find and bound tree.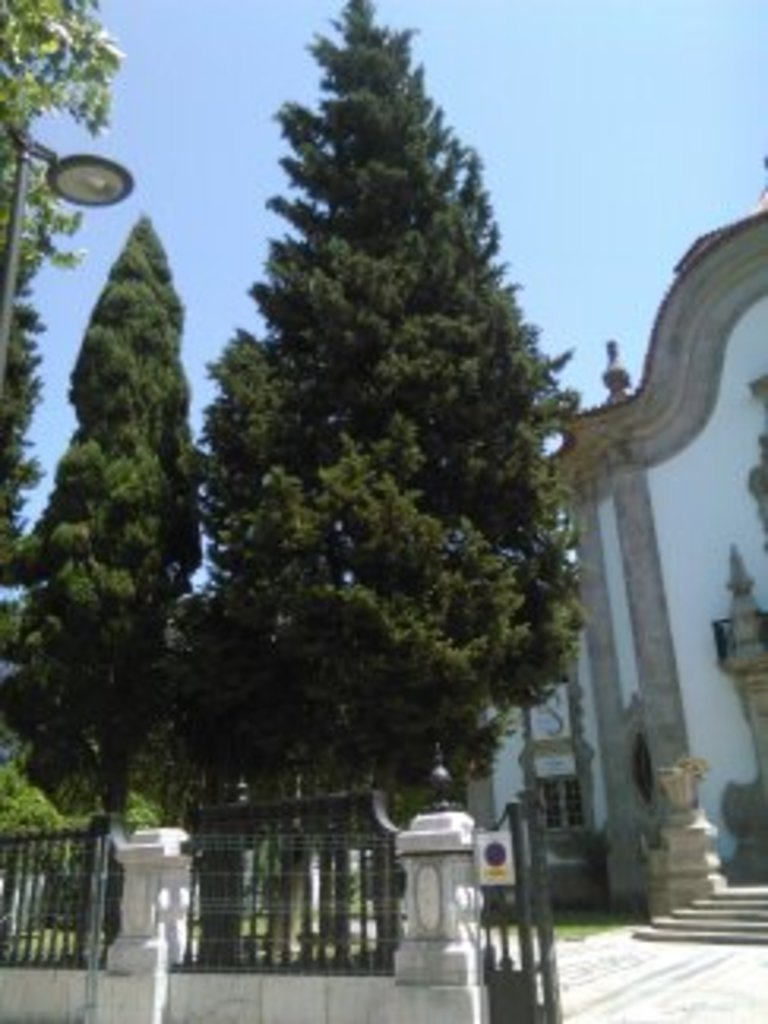
Bound: <box>183,0,588,958</box>.
